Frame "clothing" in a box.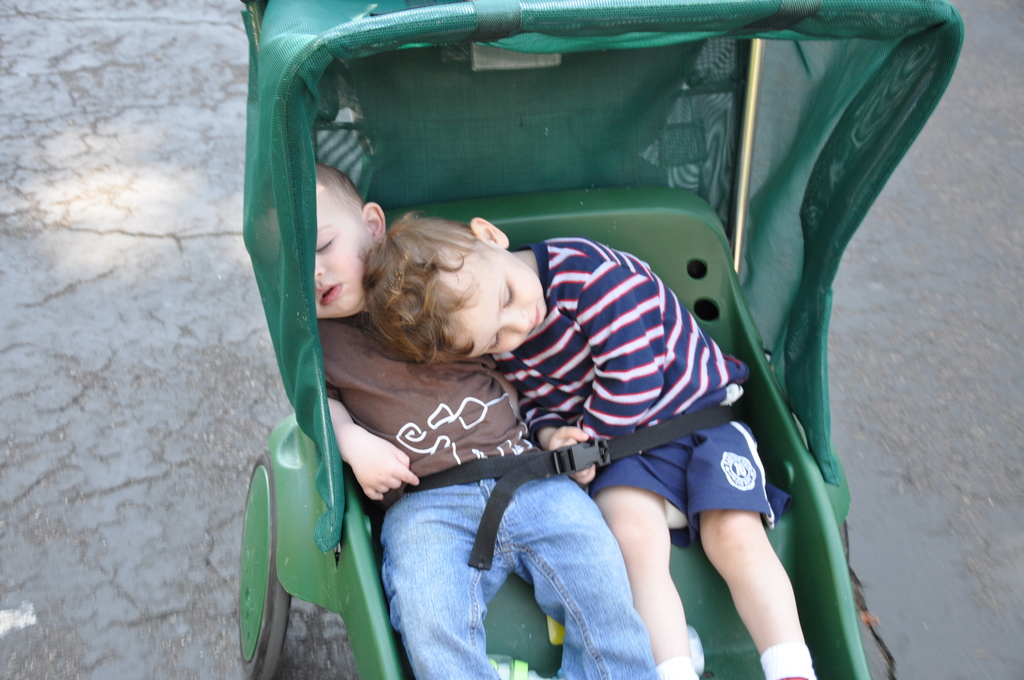
<region>311, 306, 657, 679</region>.
